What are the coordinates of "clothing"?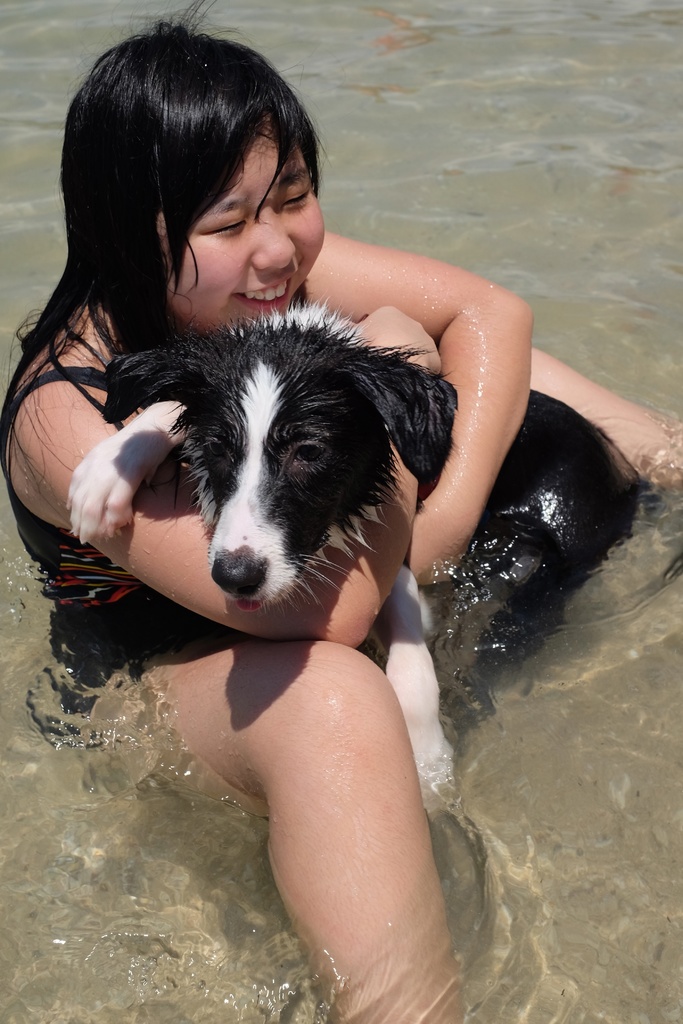
[left=0, top=364, right=234, bottom=744].
